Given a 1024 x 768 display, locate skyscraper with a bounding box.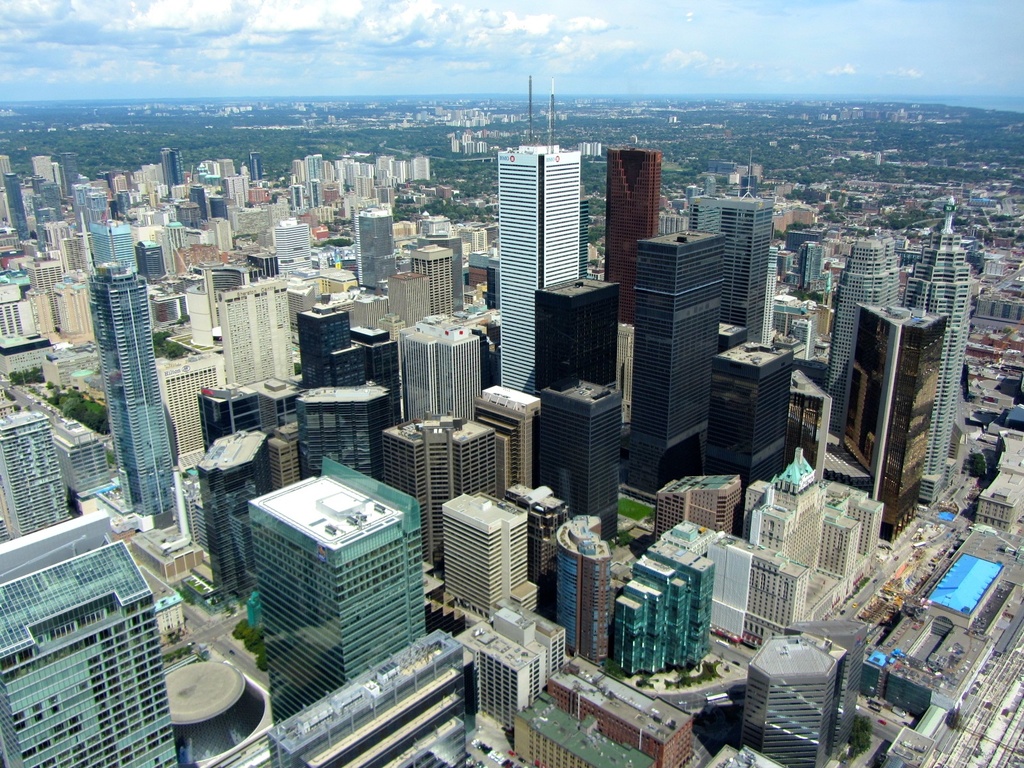
Located: [left=902, top=193, right=977, bottom=515].
